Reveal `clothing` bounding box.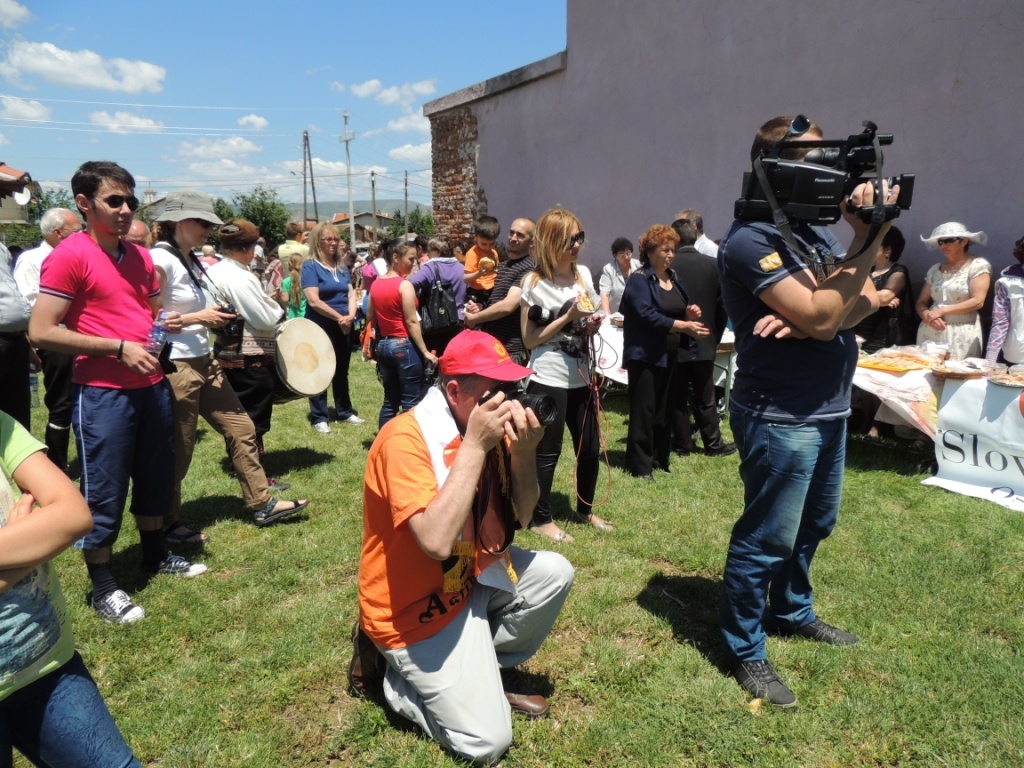
Revealed: {"x1": 0, "y1": 404, "x2": 155, "y2": 767}.
